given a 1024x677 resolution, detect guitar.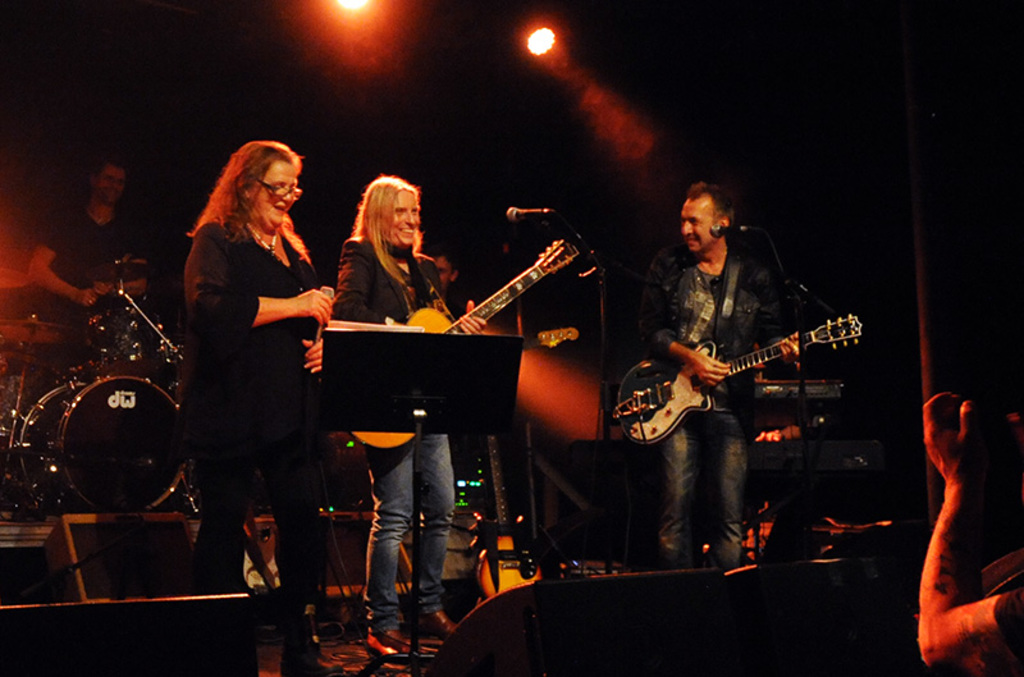
x1=613 y1=310 x2=868 y2=449.
